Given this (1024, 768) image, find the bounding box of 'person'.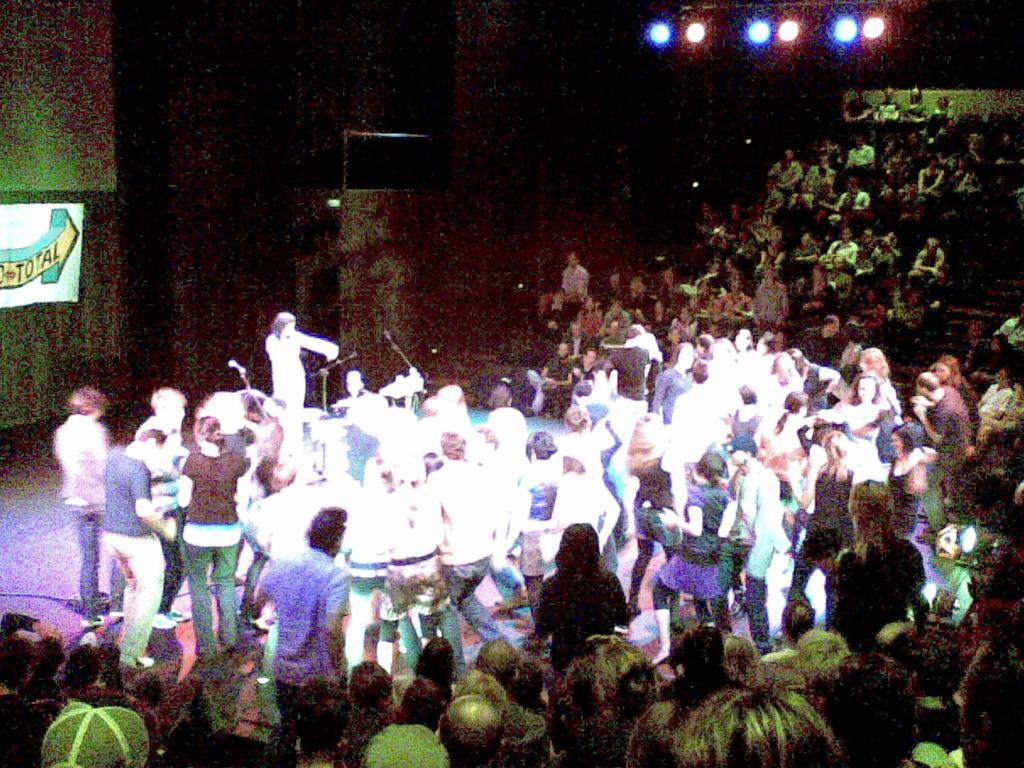
{"left": 240, "top": 510, "right": 347, "bottom": 767}.
